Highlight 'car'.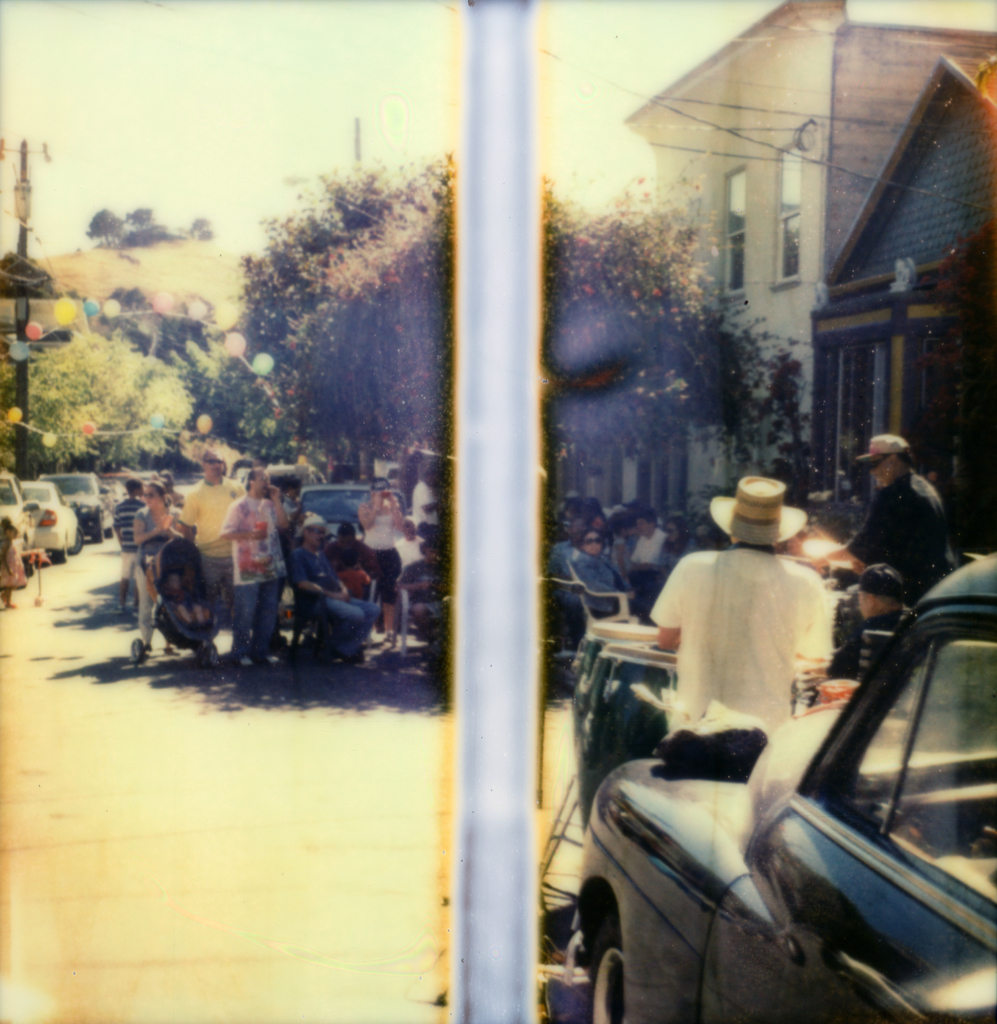
Highlighted region: left=0, top=473, right=36, bottom=554.
